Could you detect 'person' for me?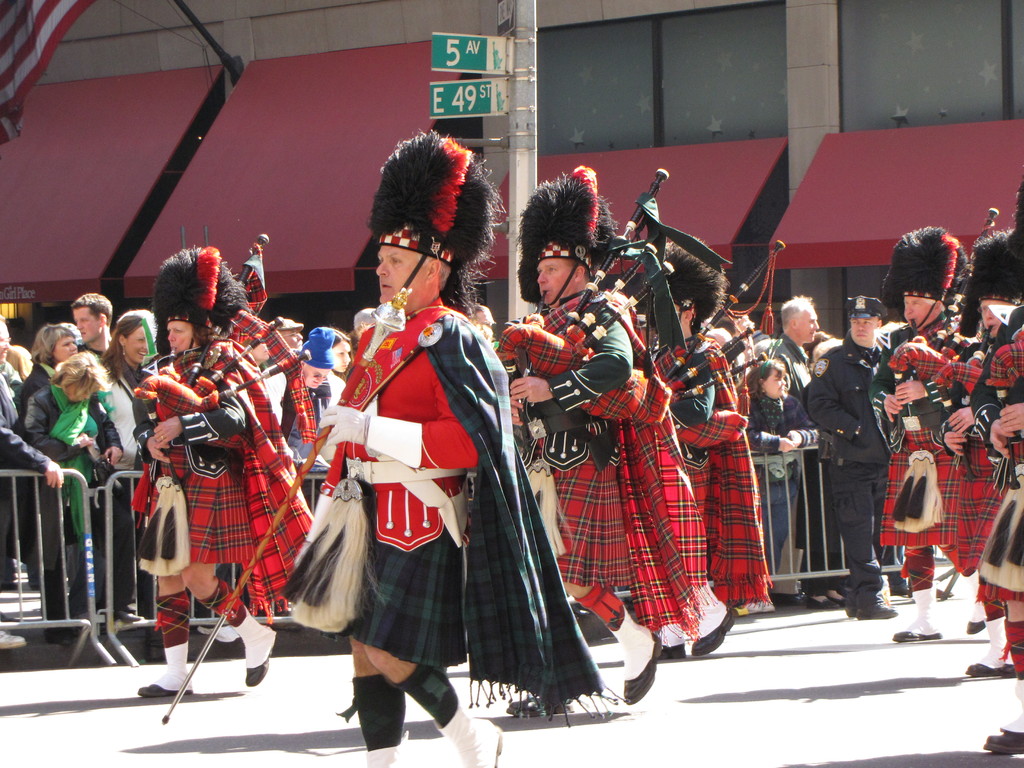
Detection result: box=[279, 244, 628, 767].
